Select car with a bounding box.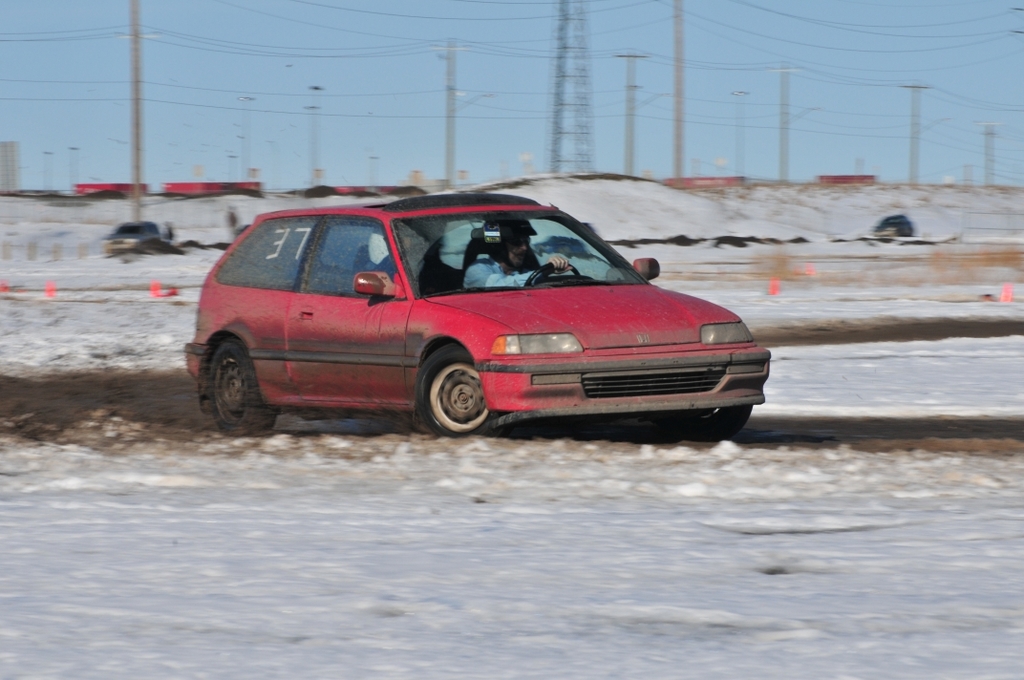
left=535, top=235, right=589, bottom=259.
